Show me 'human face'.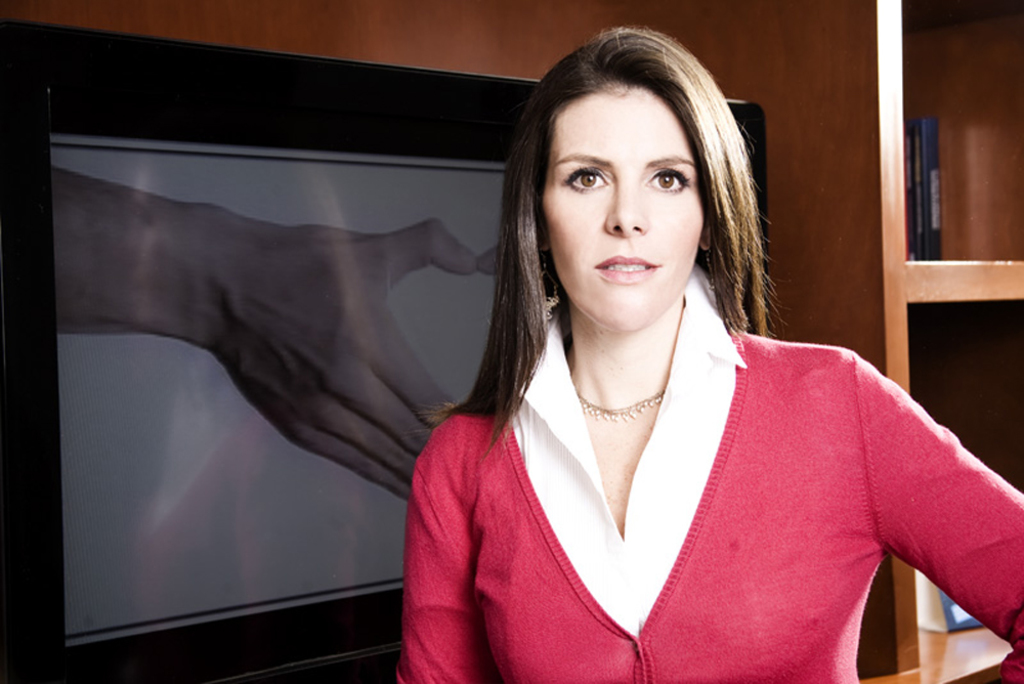
'human face' is here: select_region(541, 87, 710, 332).
